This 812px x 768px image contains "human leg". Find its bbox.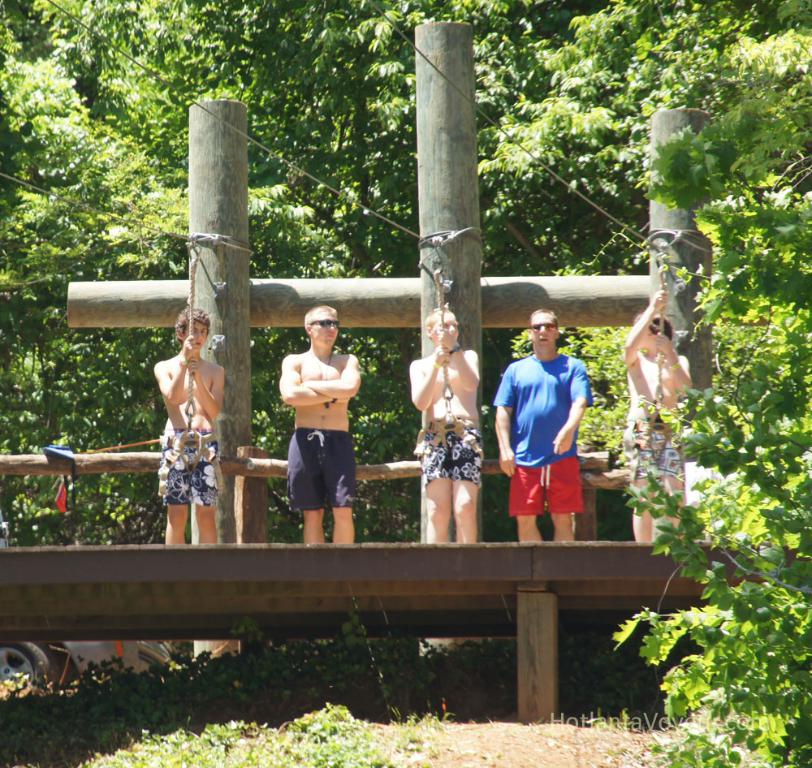
[x1=546, y1=463, x2=572, y2=537].
